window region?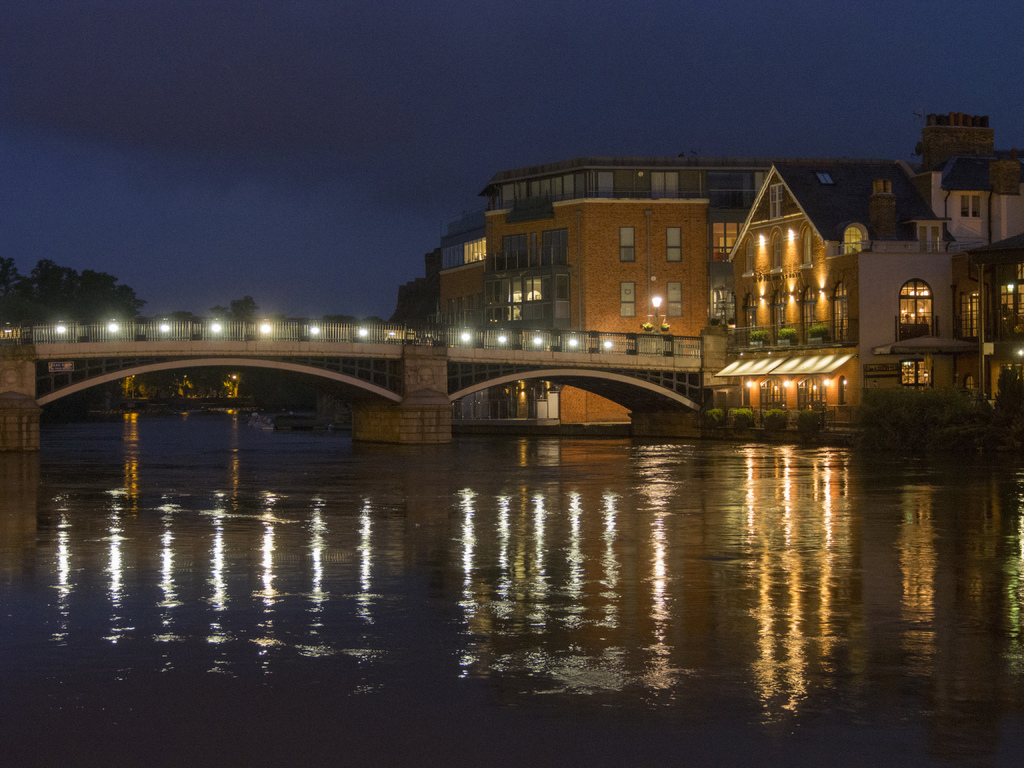
<region>619, 227, 632, 260</region>
